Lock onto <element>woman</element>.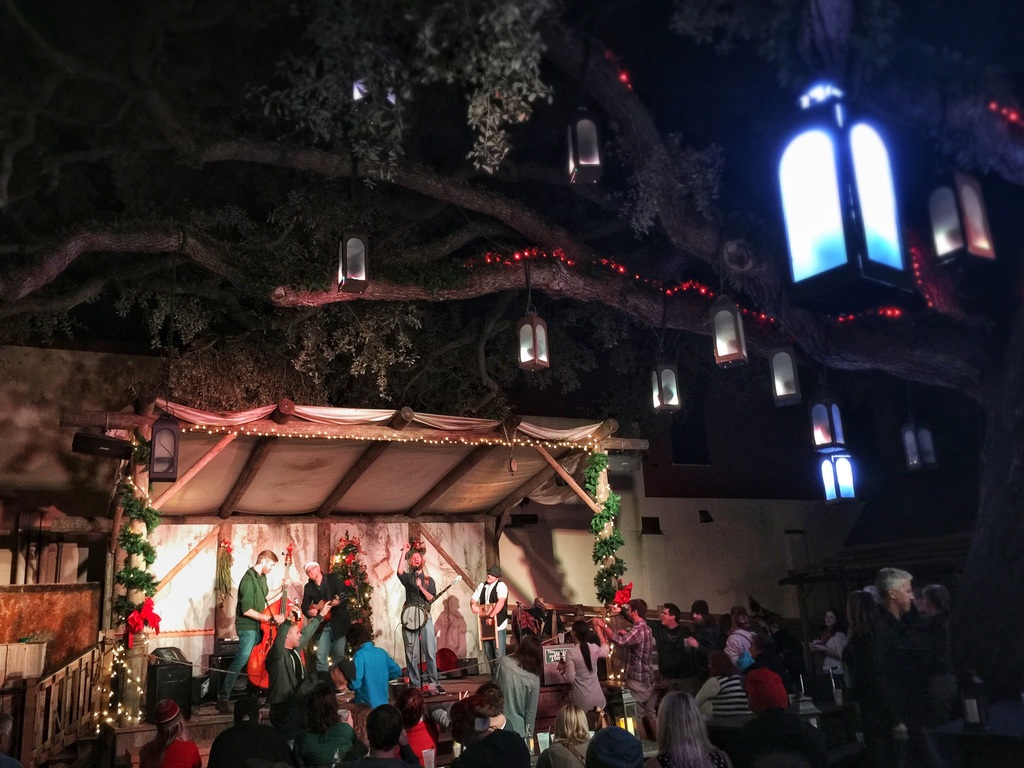
Locked: <box>808,608,847,689</box>.
